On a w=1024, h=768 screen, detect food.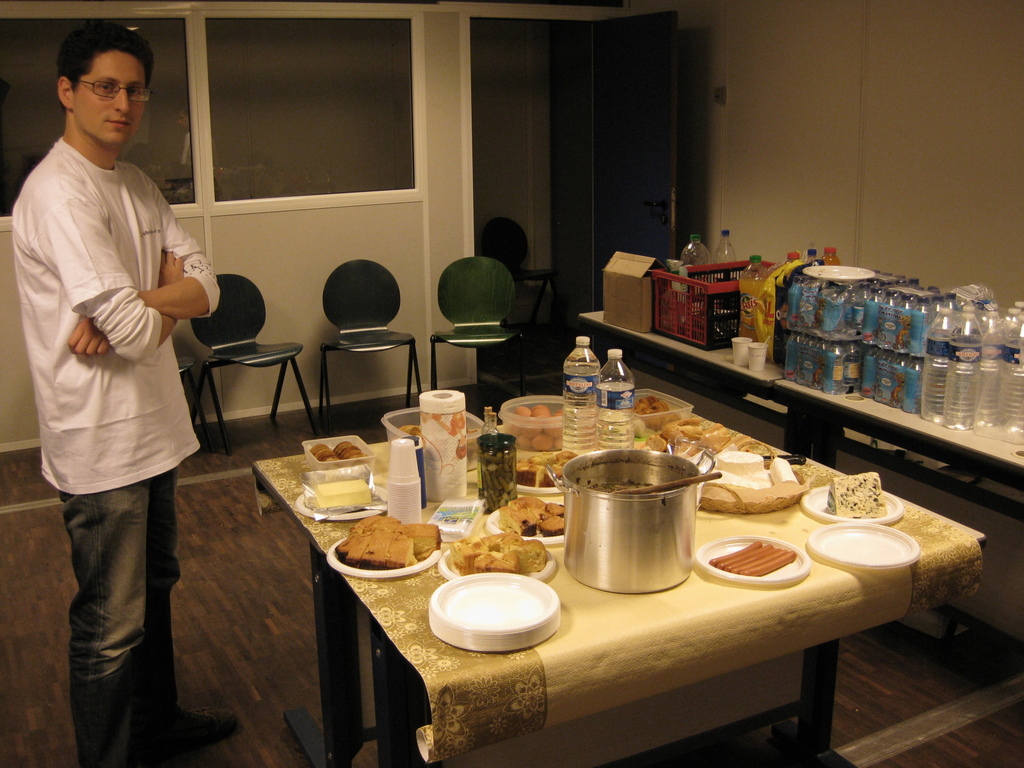
307:440:368:466.
